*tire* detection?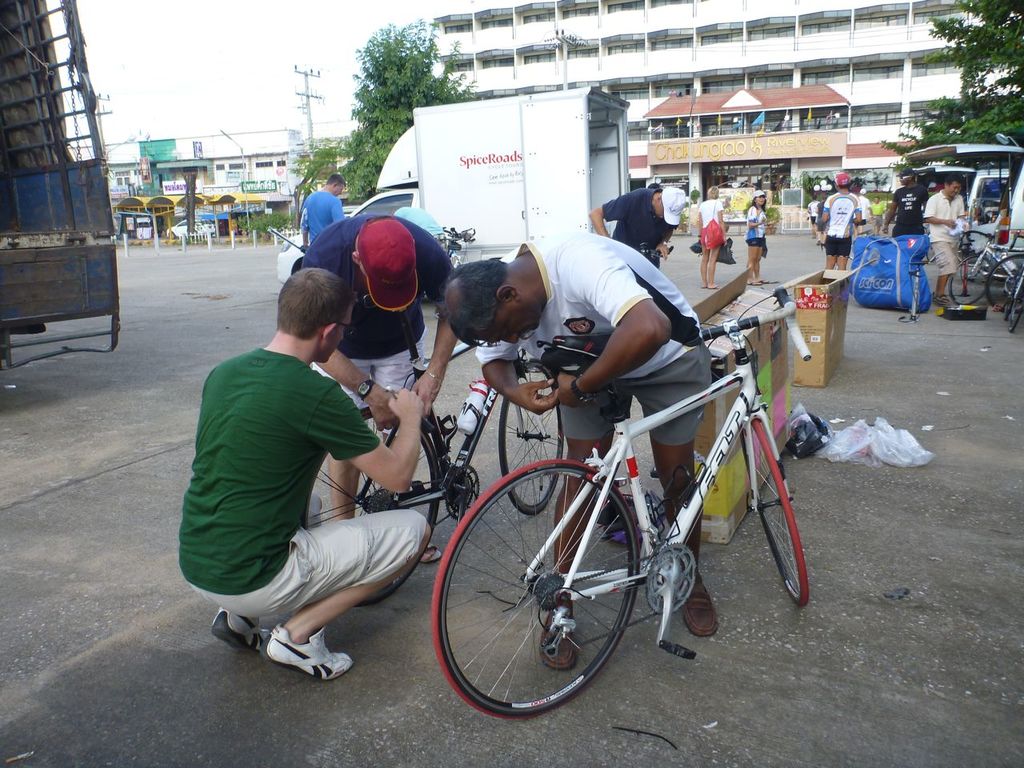
[986, 255, 1023, 313]
